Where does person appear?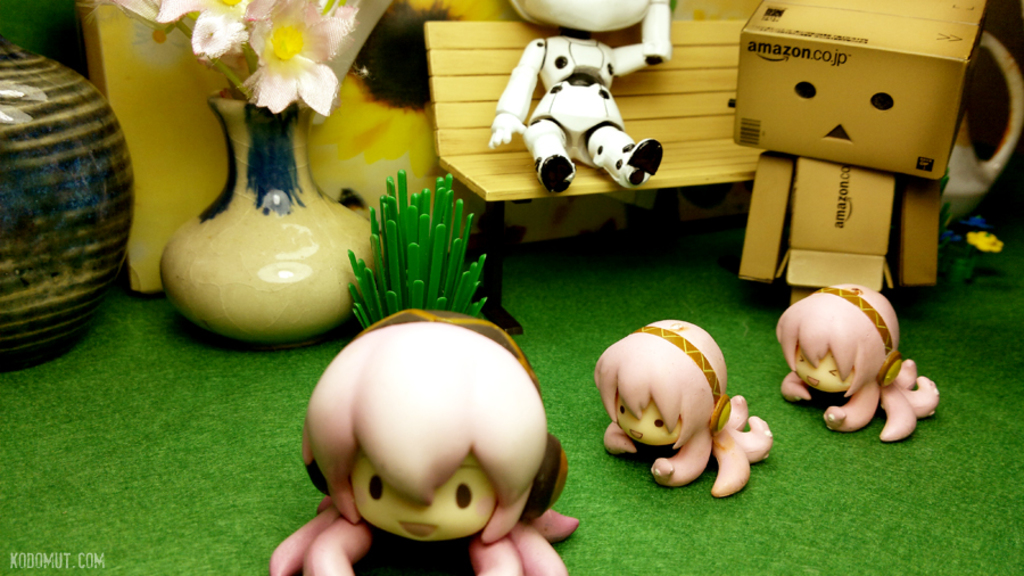
Appears at <bbox>262, 305, 584, 575</bbox>.
